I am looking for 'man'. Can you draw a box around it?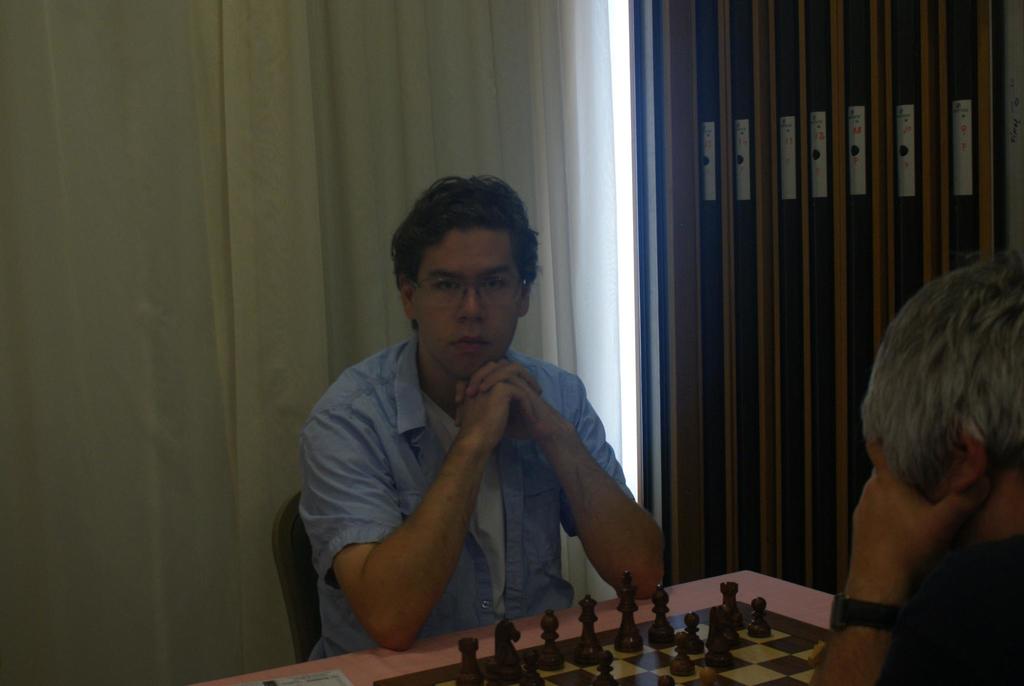
Sure, the bounding box is l=302, t=174, r=675, b=662.
